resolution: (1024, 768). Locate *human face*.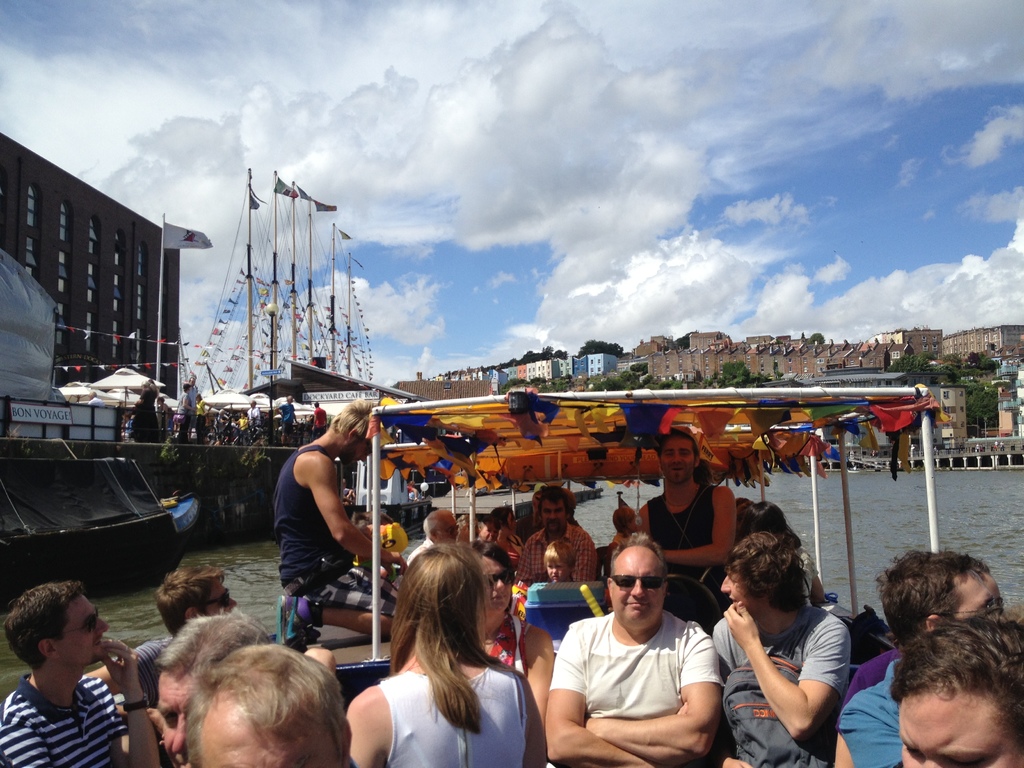
Rect(58, 597, 113, 667).
